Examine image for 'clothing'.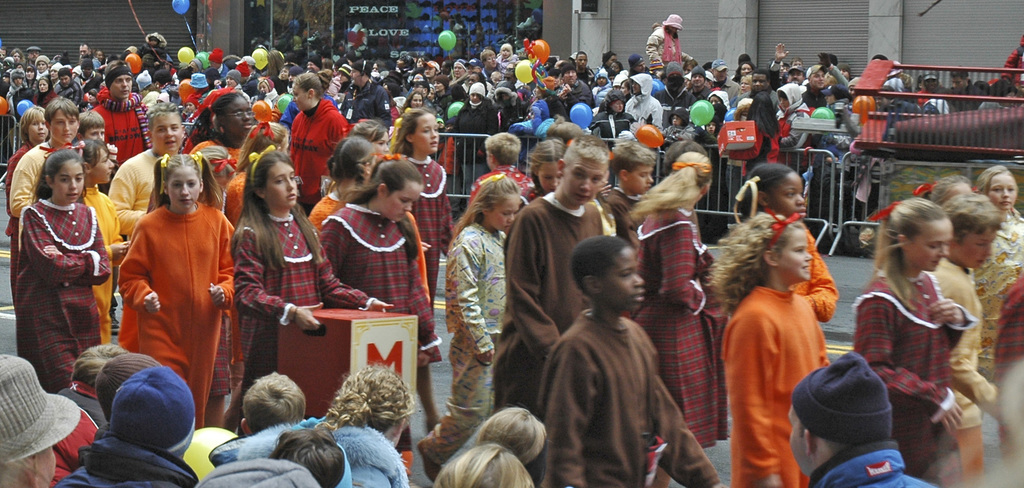
Examination result: bbox=(241, 221, 377, 396).
